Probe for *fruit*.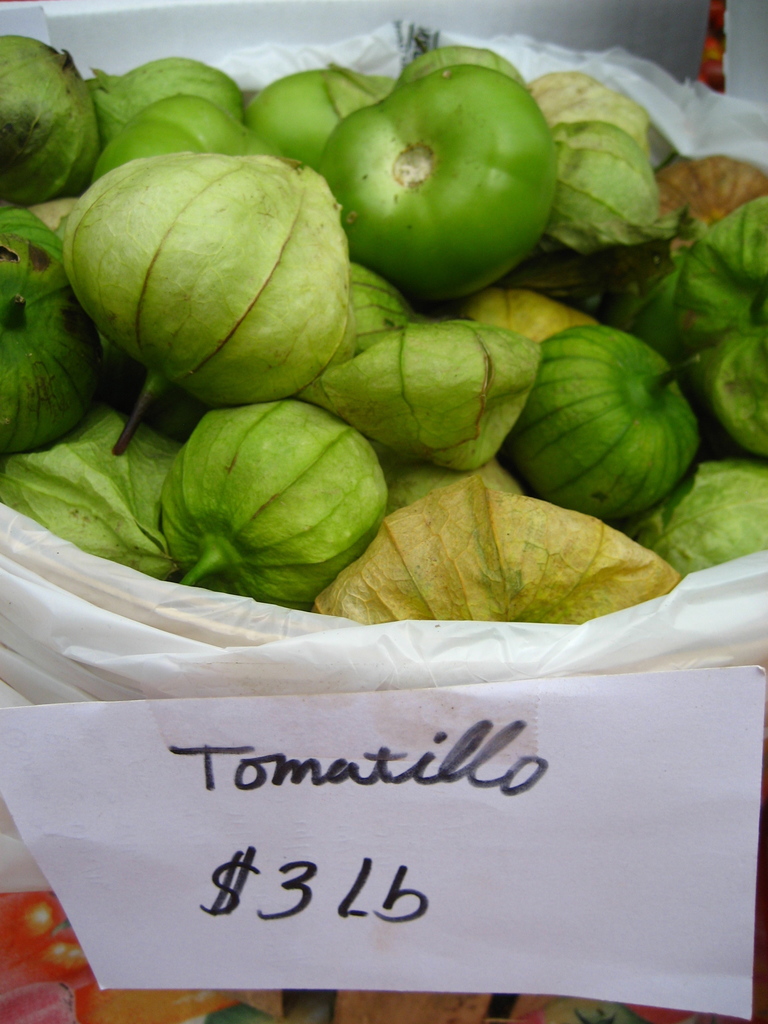
Probe result: crop(311, 38, 565, 314).
